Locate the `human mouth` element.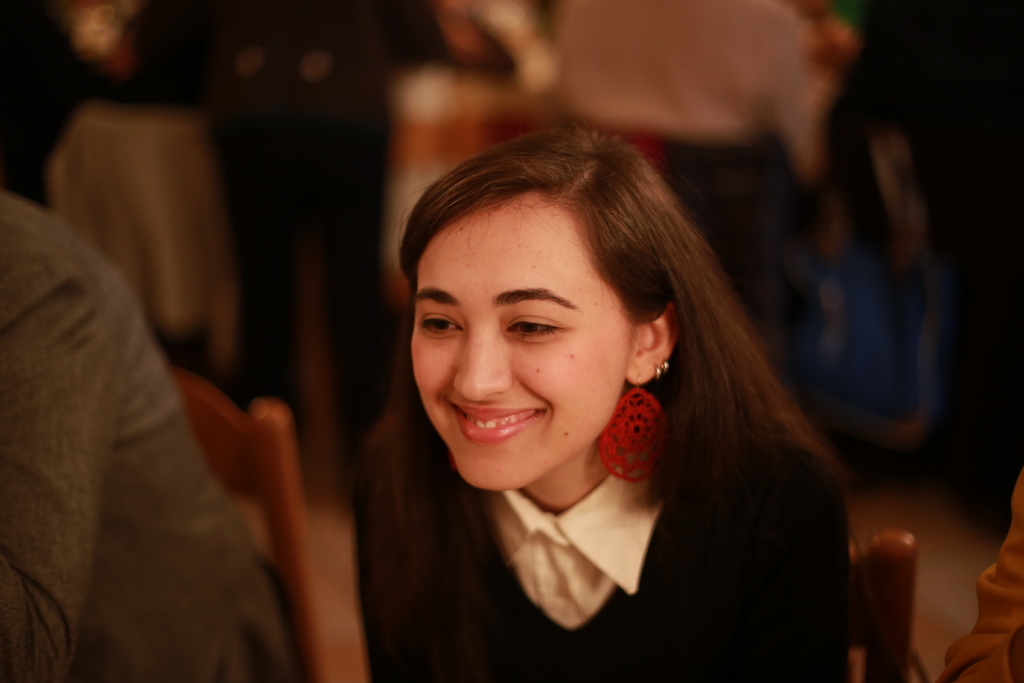
Element bbox: [451, 400, 545, 446].
